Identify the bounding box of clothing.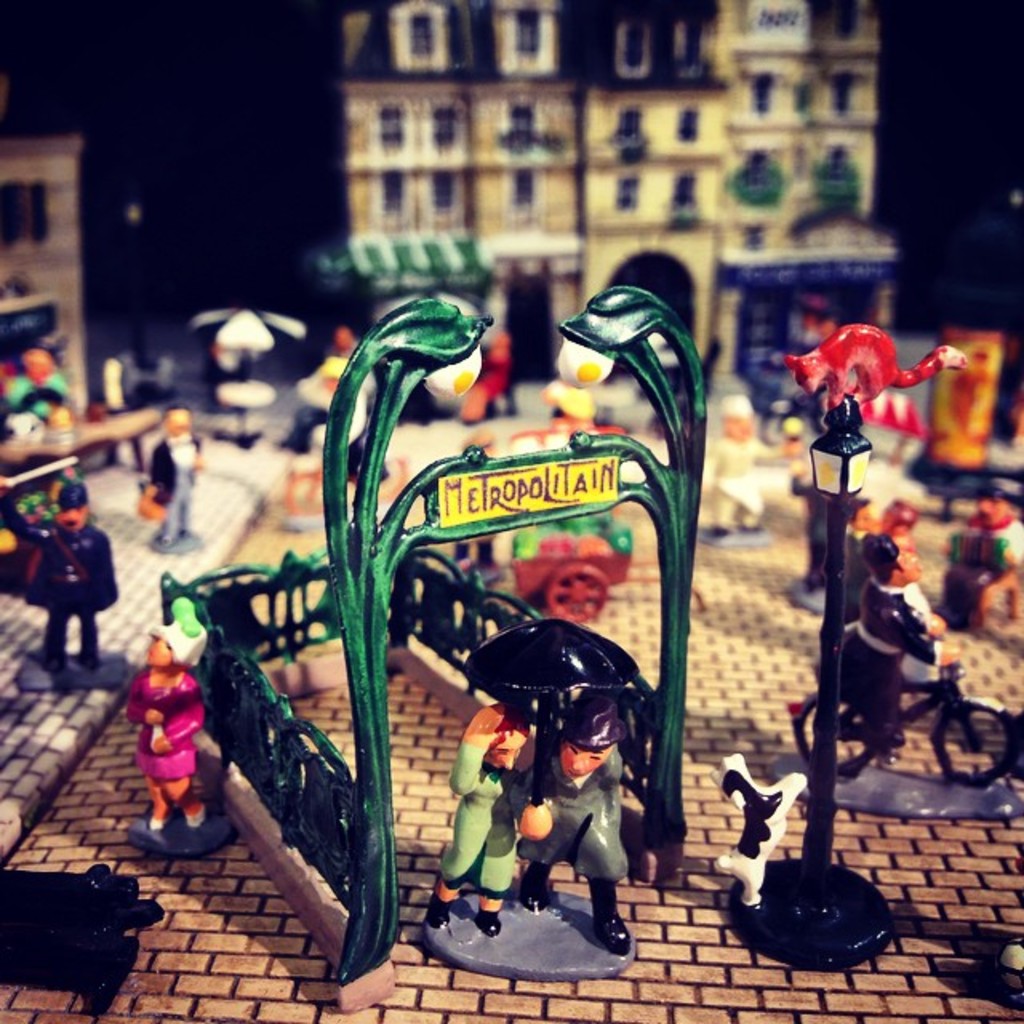
{"left": 26, "top": 522, "right": 115, "bottom": 672}.
